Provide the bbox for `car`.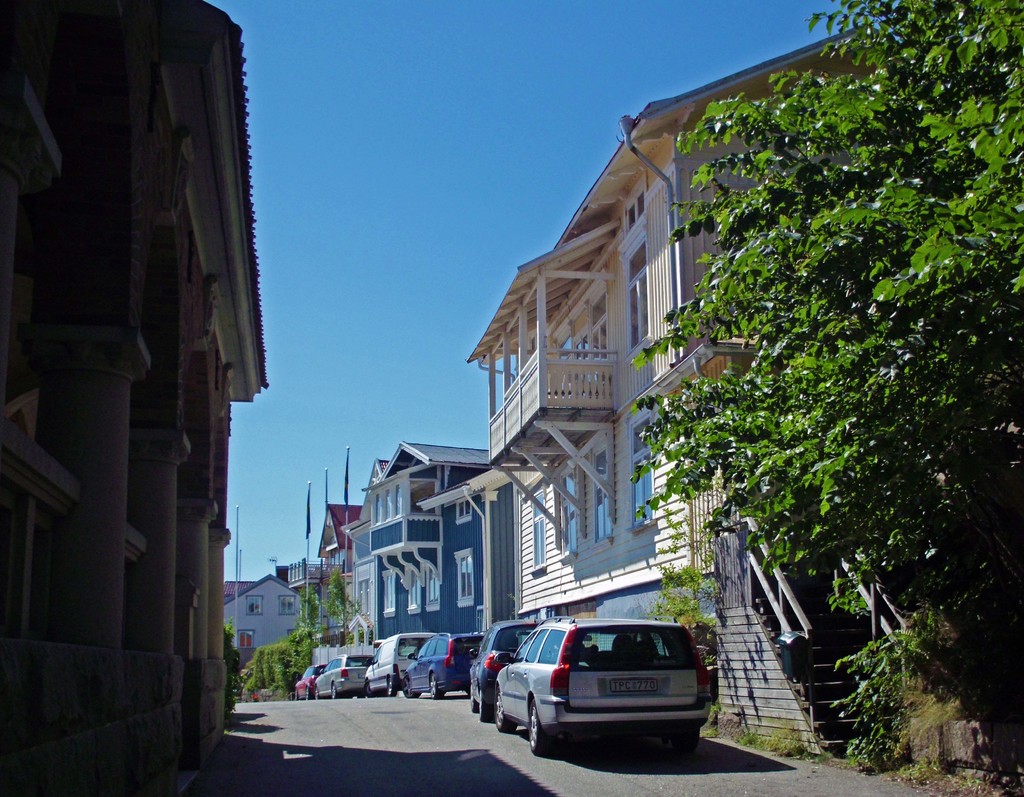
l=483, t=617, r=708, b=769.
